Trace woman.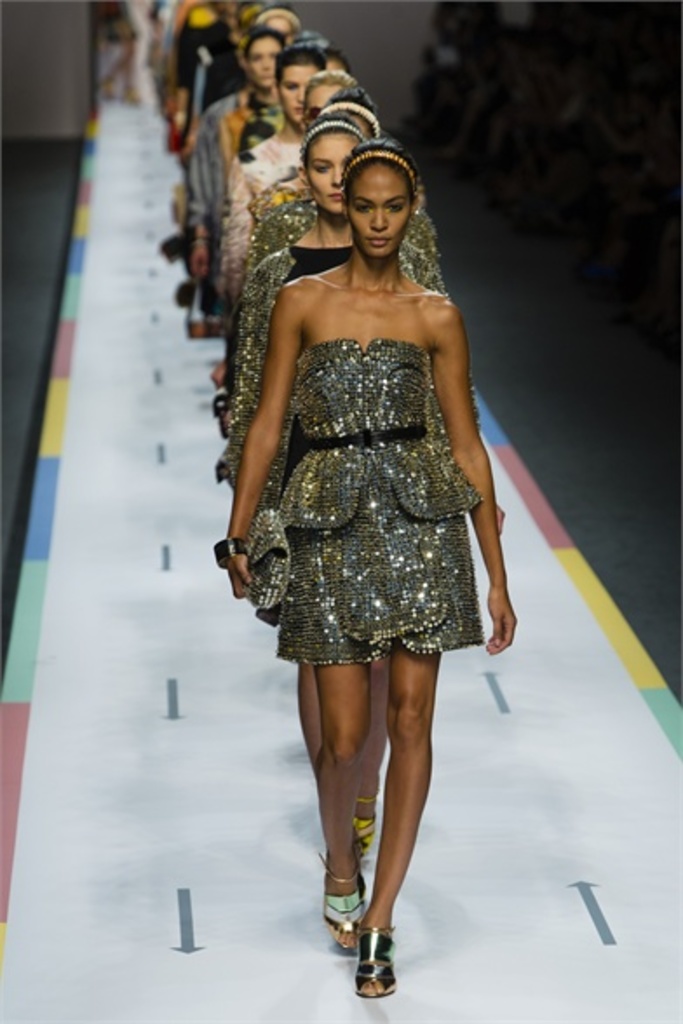
Traced to 225,33,347,378.
